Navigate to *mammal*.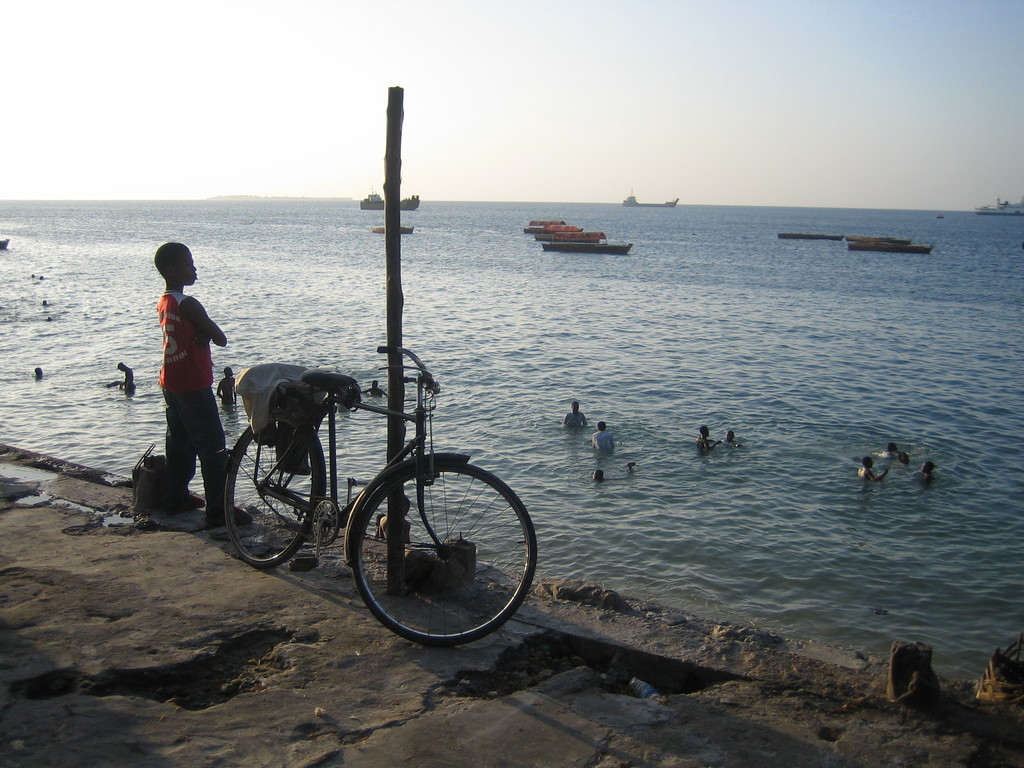
Navigation target: <box>858,454,888,485</box>.
